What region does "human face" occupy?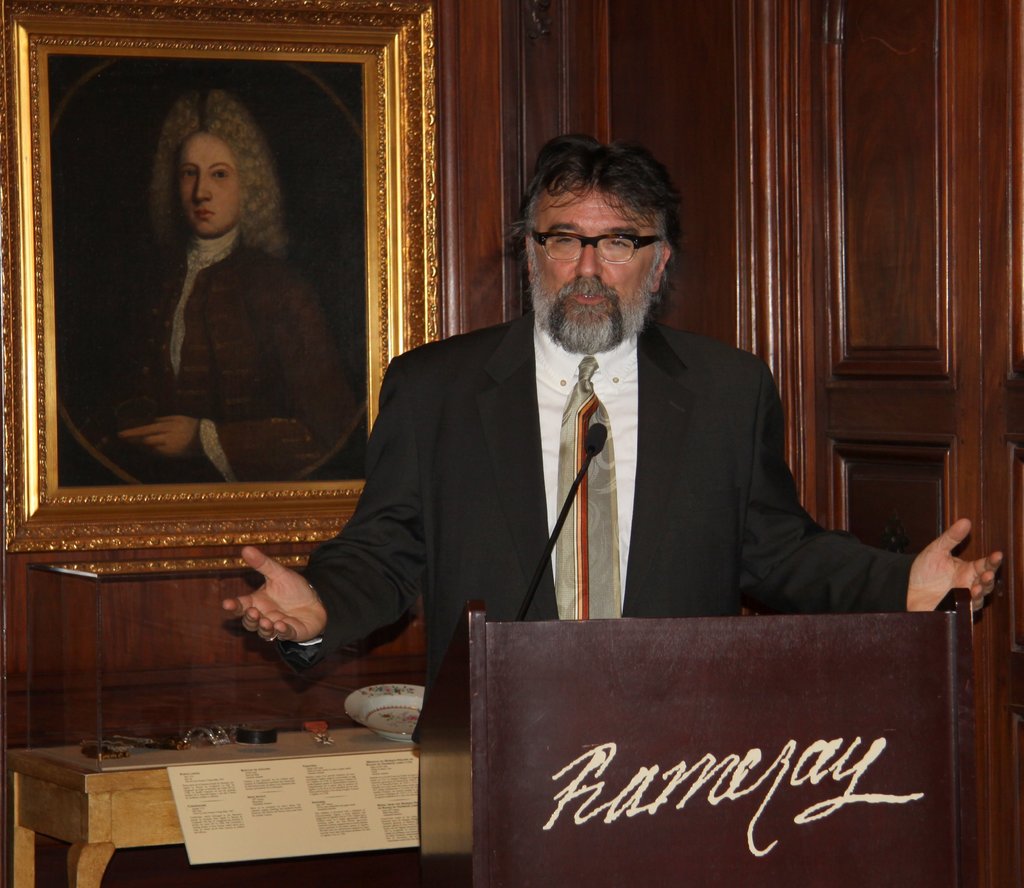
Rect(525, 186, 667, 352).
